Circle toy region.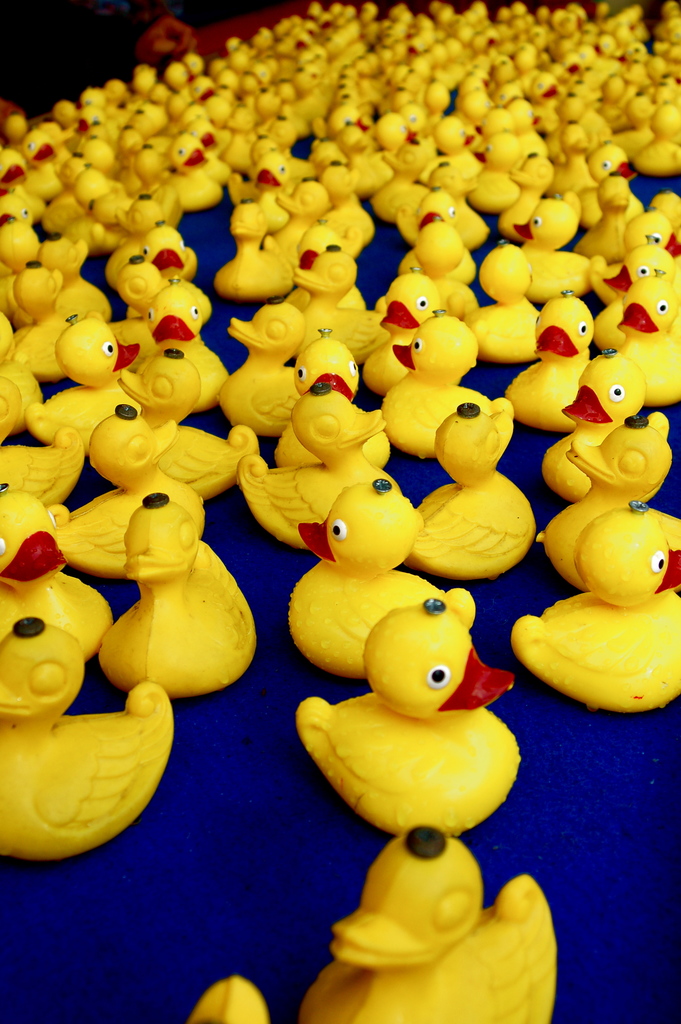
Region: BBox(191, 975, 273, 1023).
